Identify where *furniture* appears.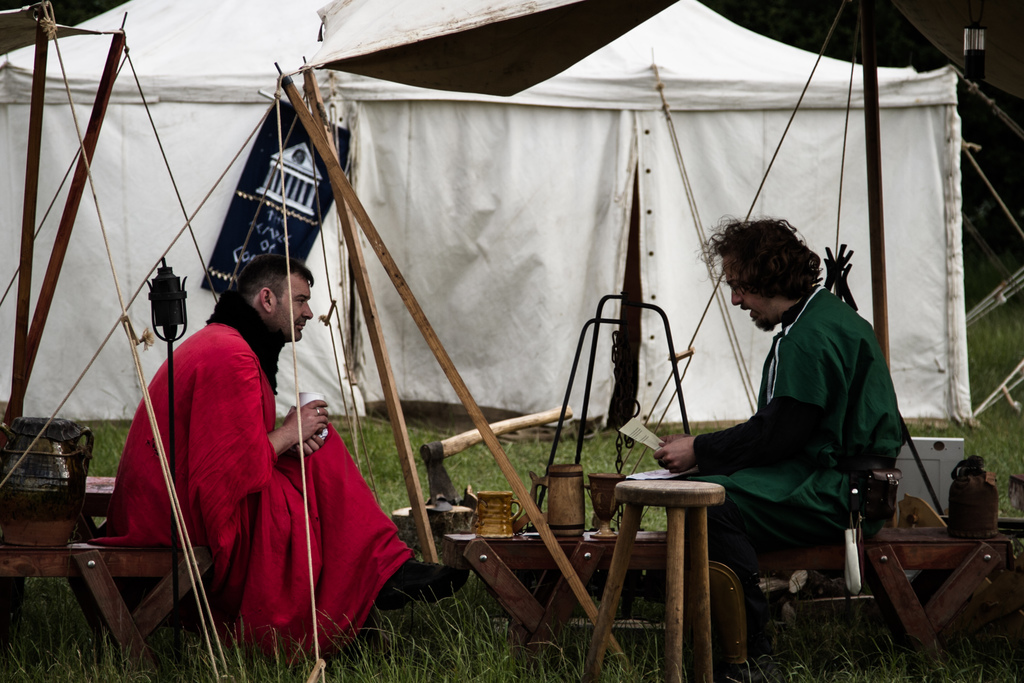
Appears at <box>863,522,1010,674</box>.
